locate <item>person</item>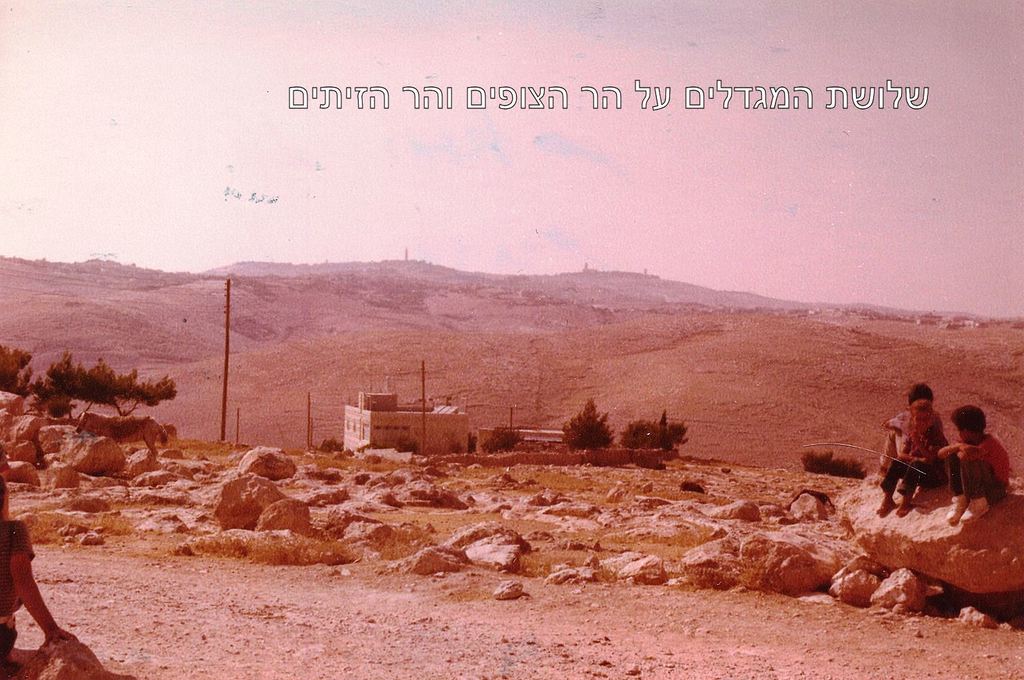
bbox=[875, 382, 950, 521]
